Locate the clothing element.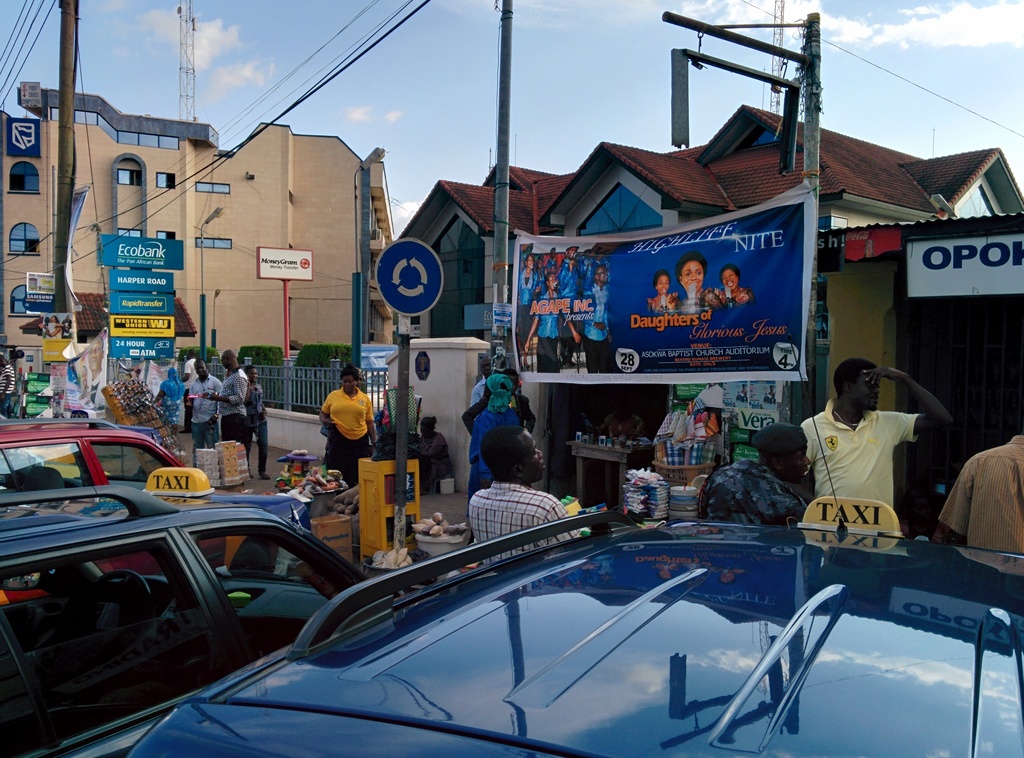
Element bbox: box=[241, 388, 271, 469].
